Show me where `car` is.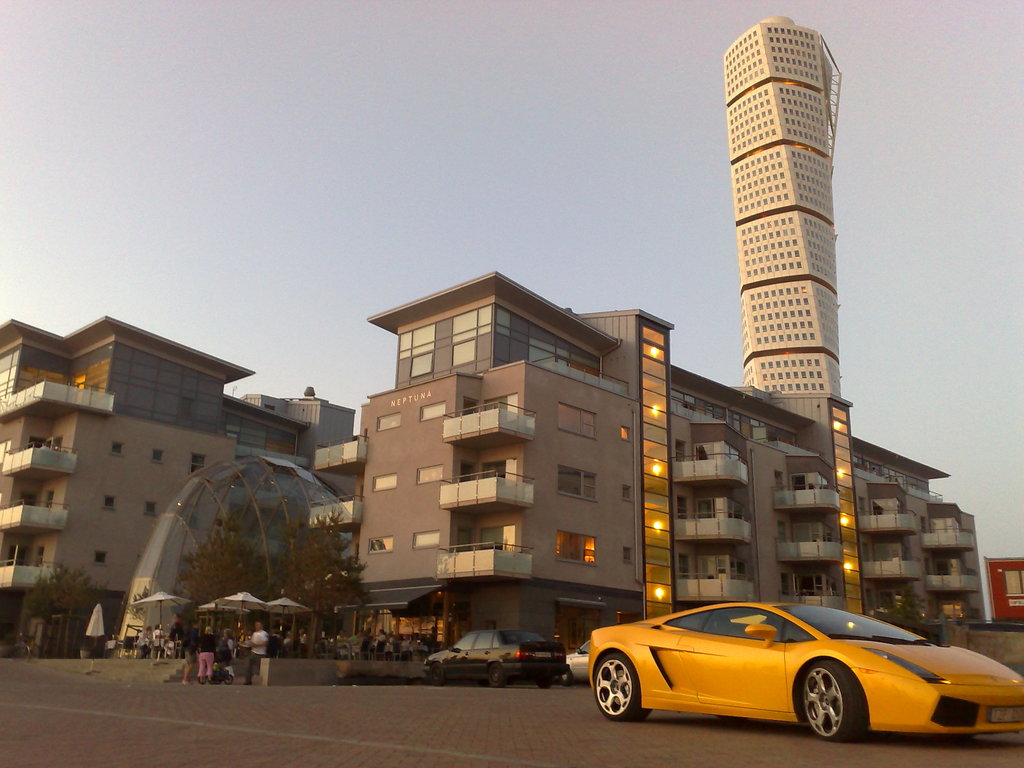
`car` is at 573,596,995,753.
